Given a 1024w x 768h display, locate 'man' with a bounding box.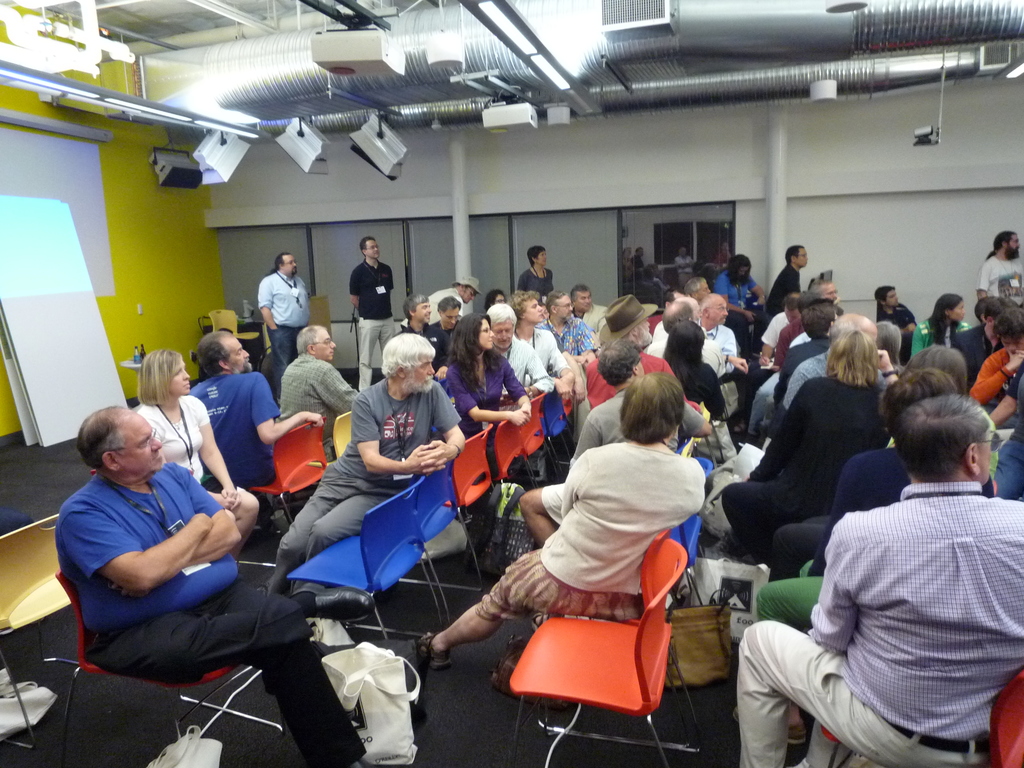
Located: [950,288,1021,385].
